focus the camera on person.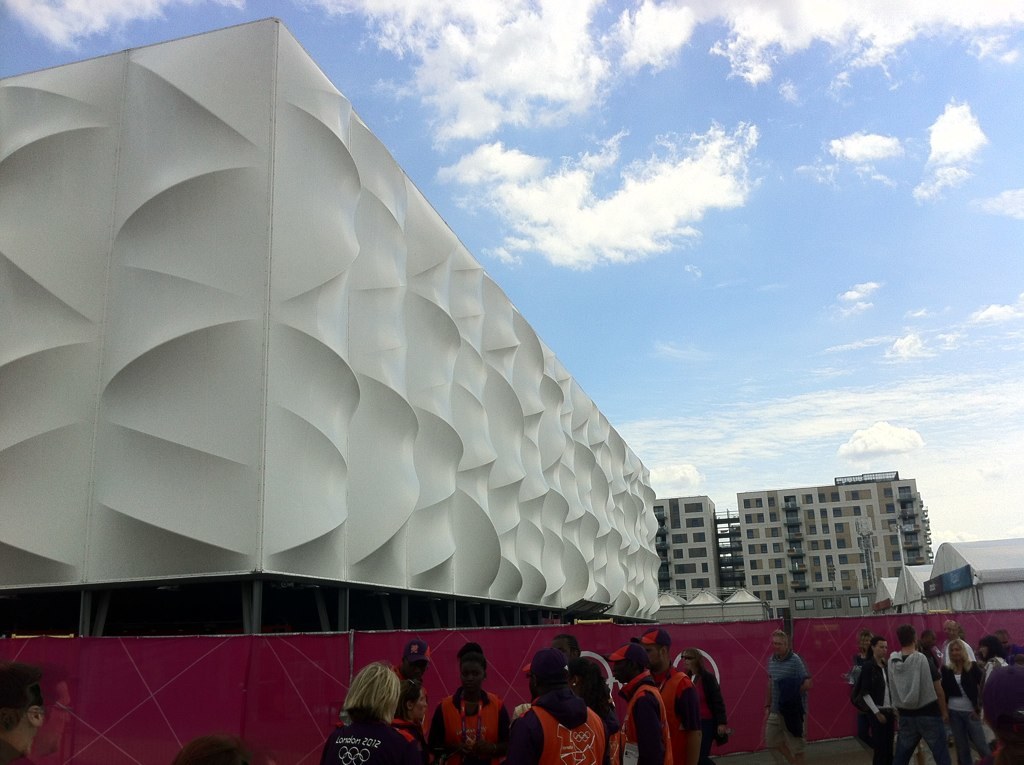
Focus region: (770, 638, 827, 756).
